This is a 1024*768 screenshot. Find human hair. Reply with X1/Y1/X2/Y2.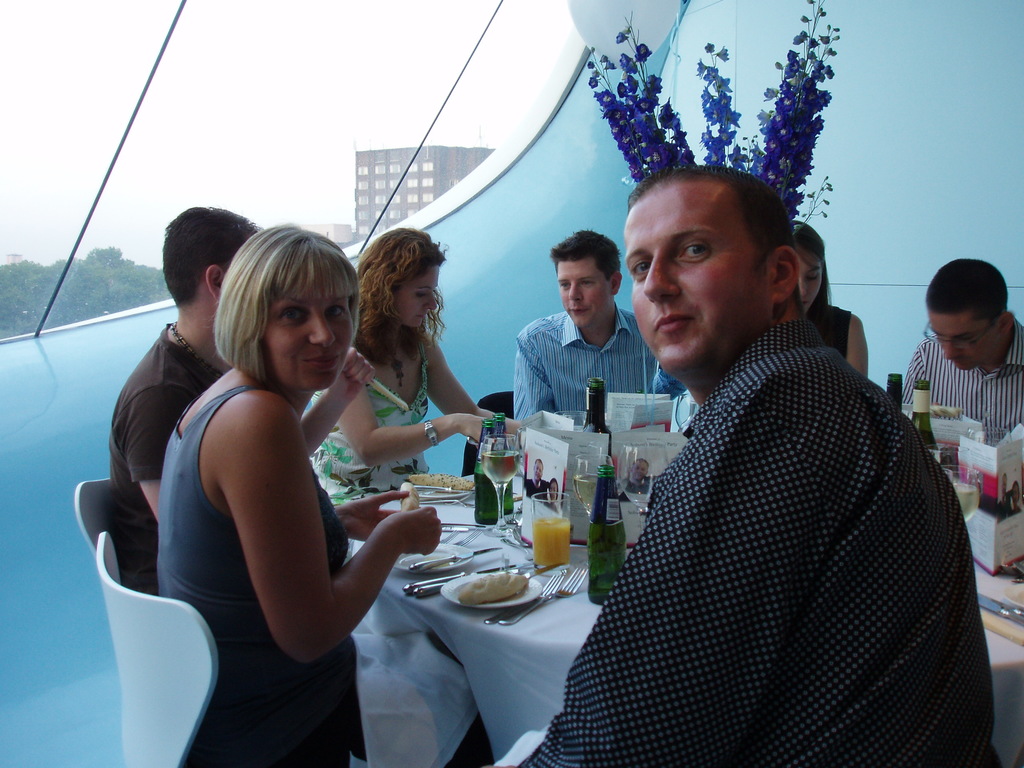
202/214/351/404.
